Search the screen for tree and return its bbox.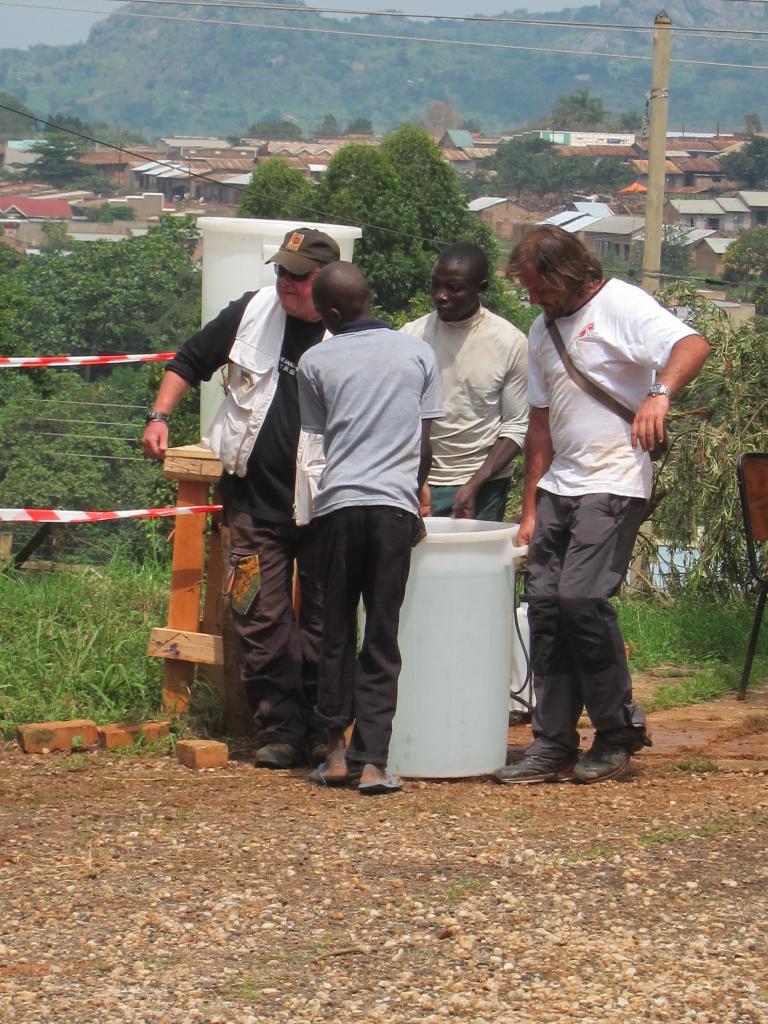
Found: left=344, top=122, right=372, bottom=134.
